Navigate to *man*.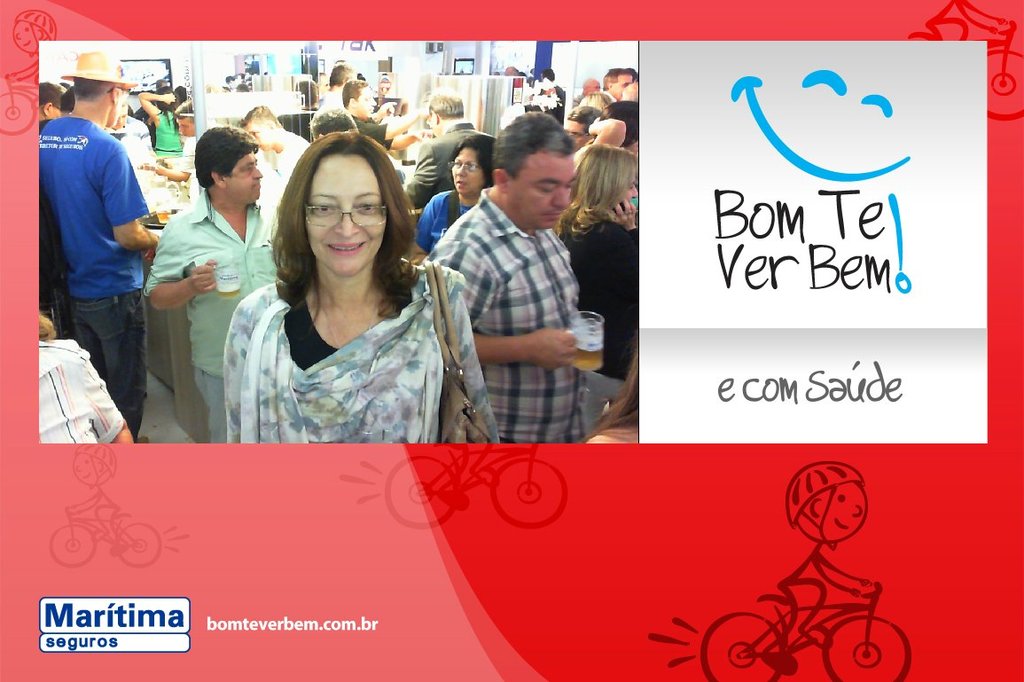
Navigation target: 145,123,293,442.
